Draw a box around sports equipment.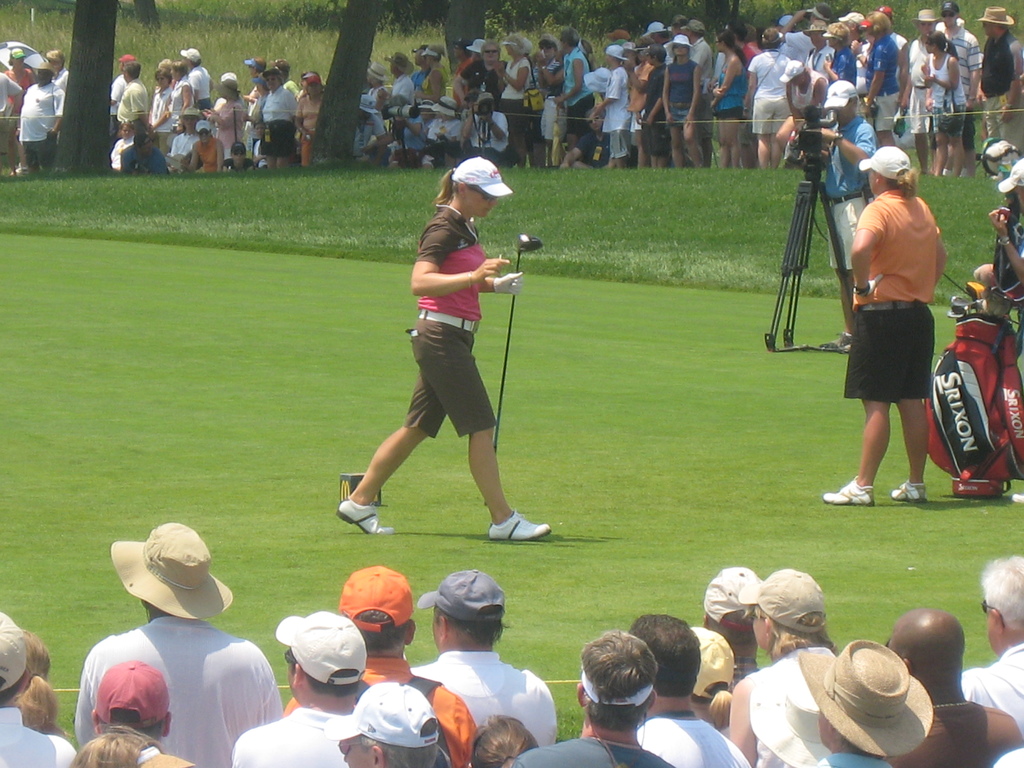
select_region(339, 497, 397, 532).
